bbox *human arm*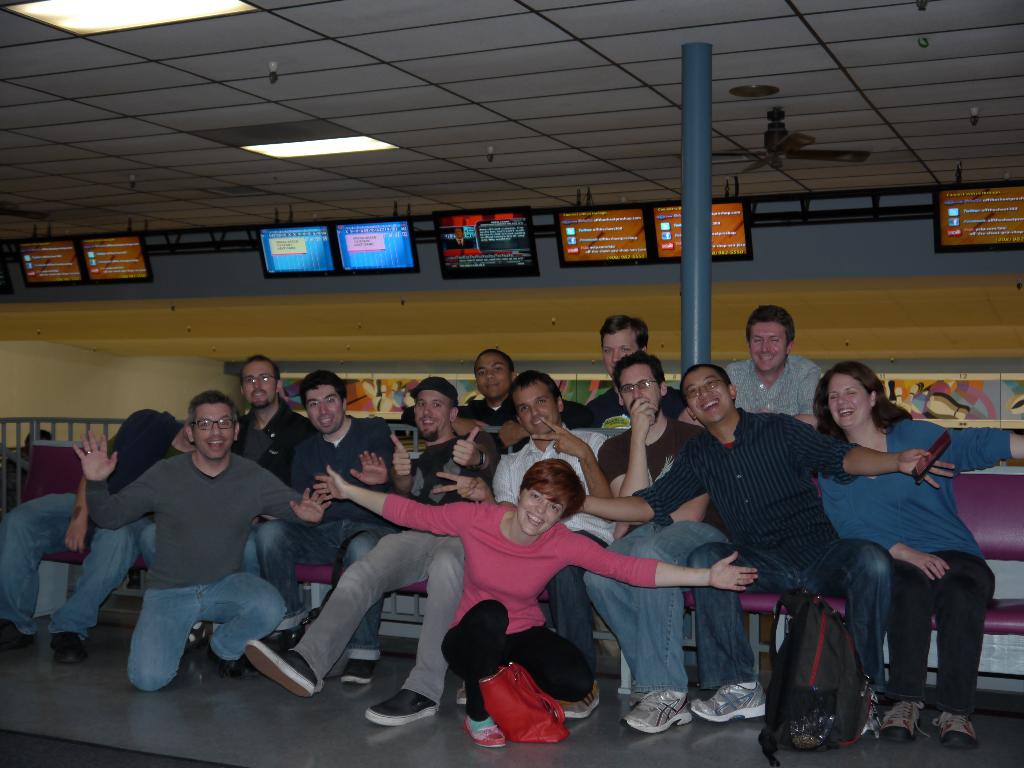
<region>495, 419, 534, 457</region>
